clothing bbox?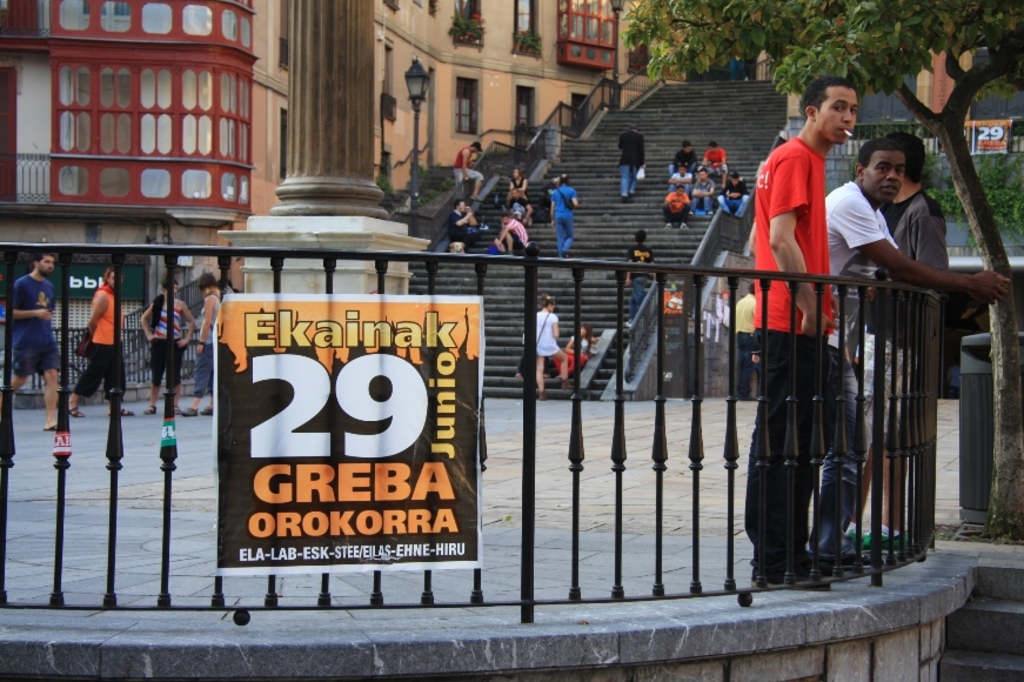
[690,173,714,209]
